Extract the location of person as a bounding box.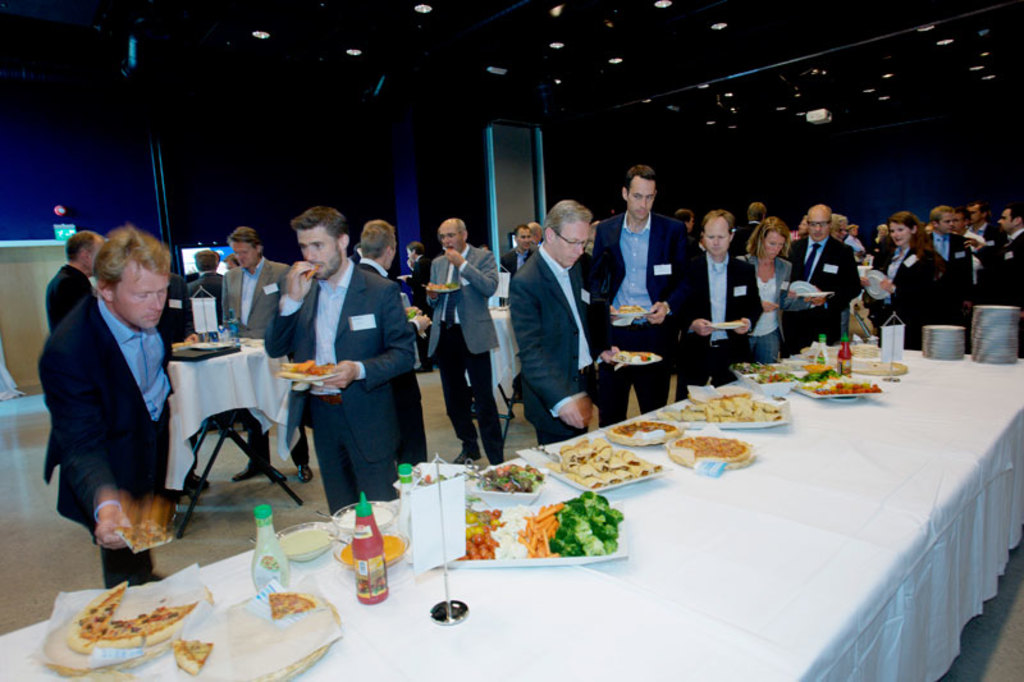
left=960, top=196, right=1006, bottom=247.
